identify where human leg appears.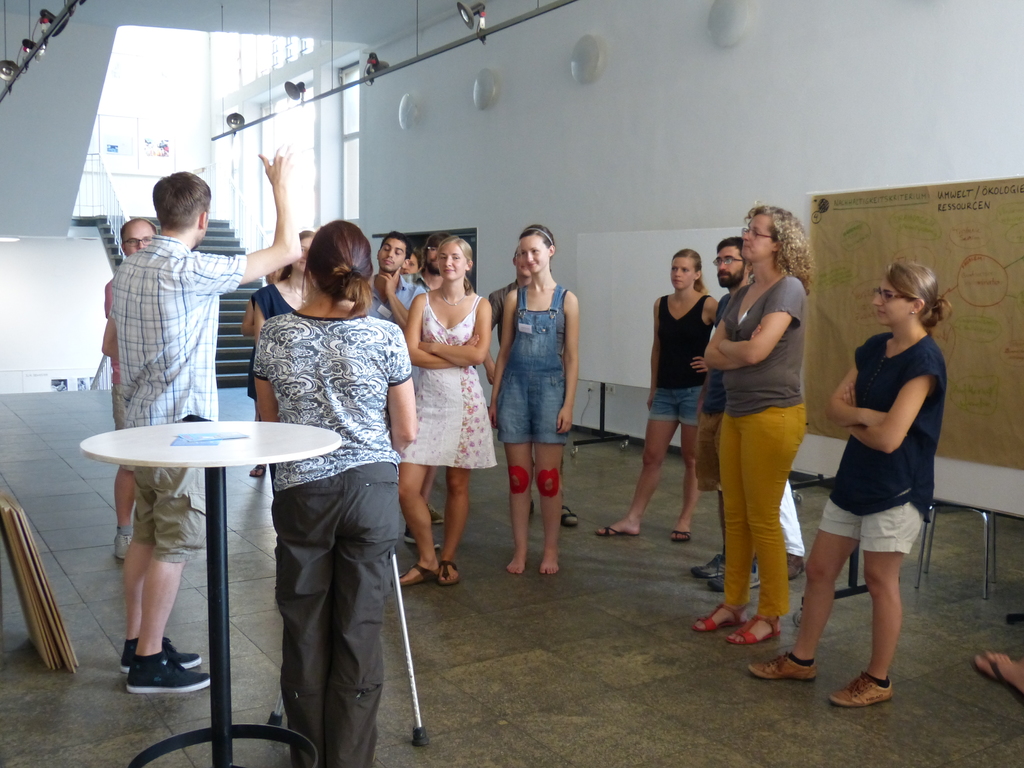
Appears at crop(593, 388, 678, 541).
